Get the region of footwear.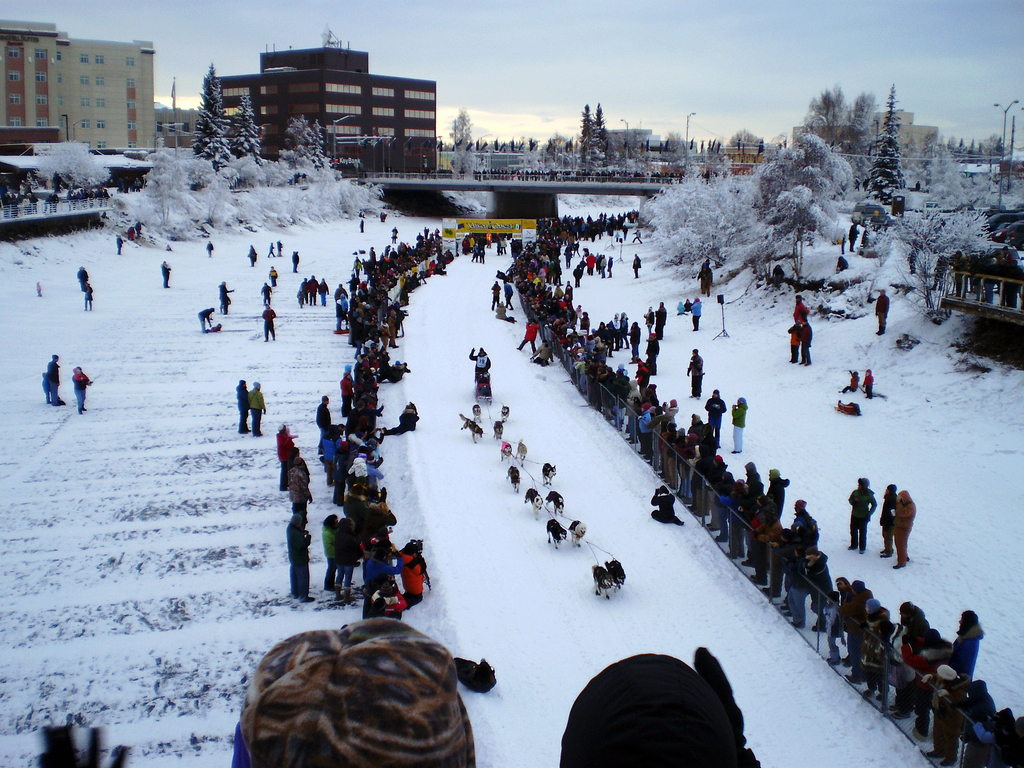
box=[864, 691, 874, 697].
